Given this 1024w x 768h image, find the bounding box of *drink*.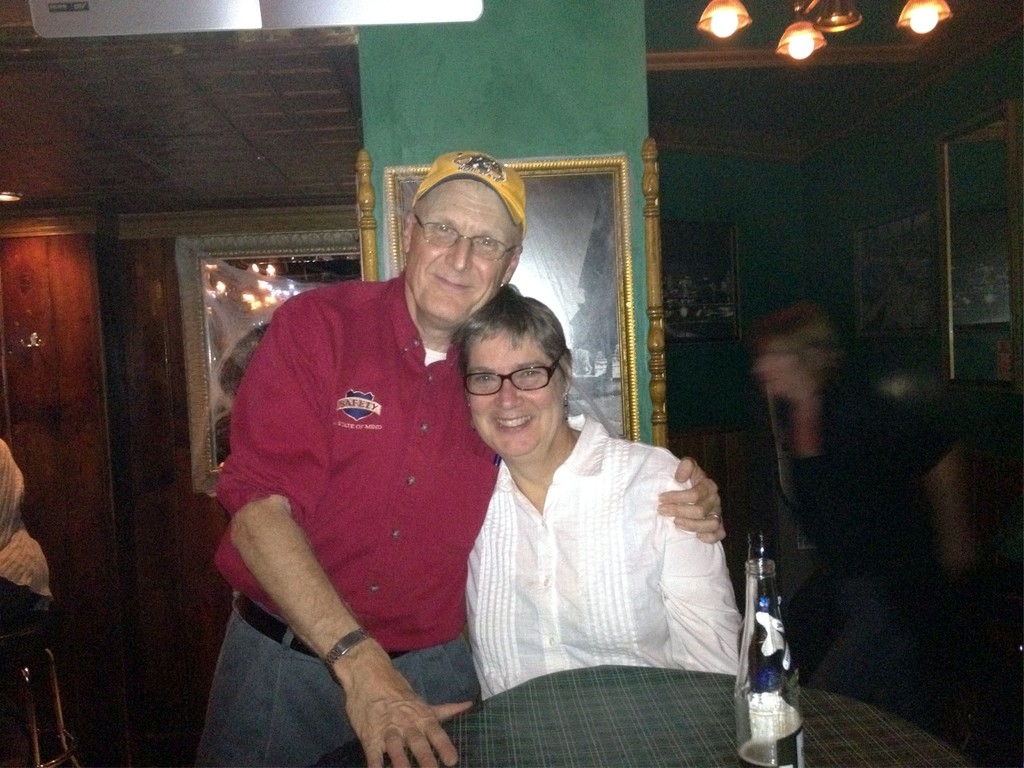
crop(737, 741, 808, 767).
